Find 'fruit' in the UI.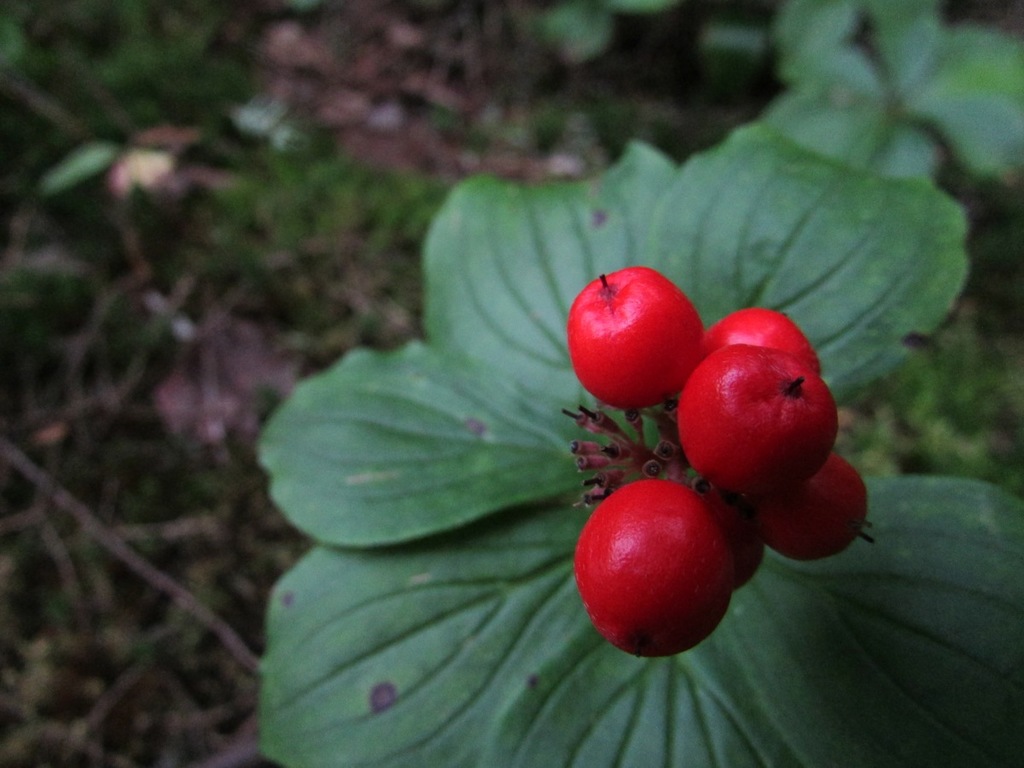
UI element at BBox(753, 451, 881, 558).
